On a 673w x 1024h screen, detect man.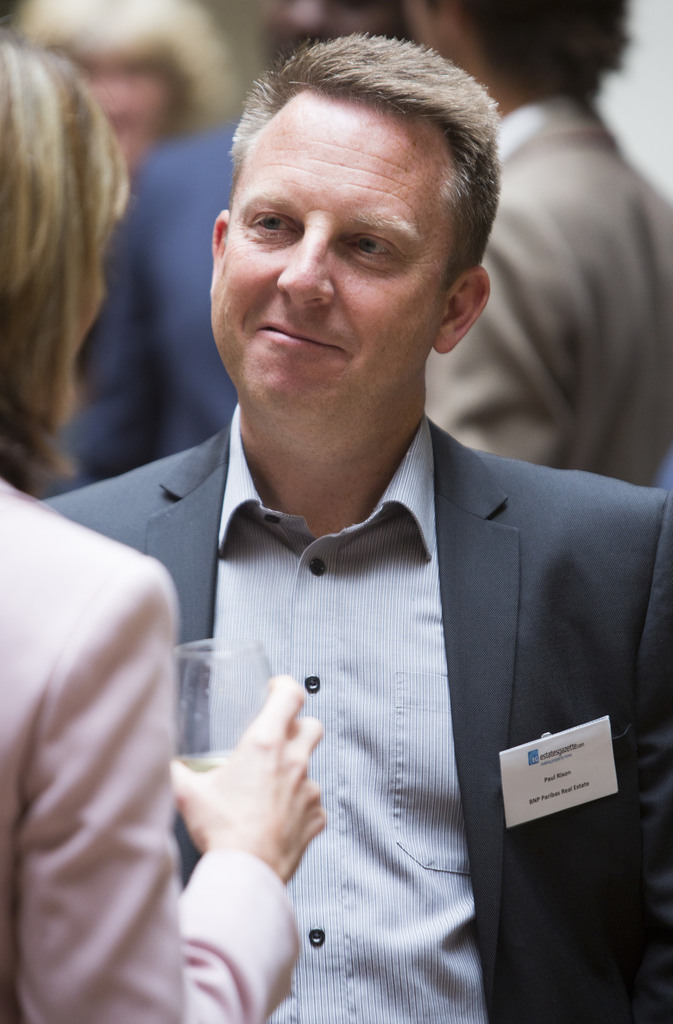
418,0,672,483.
